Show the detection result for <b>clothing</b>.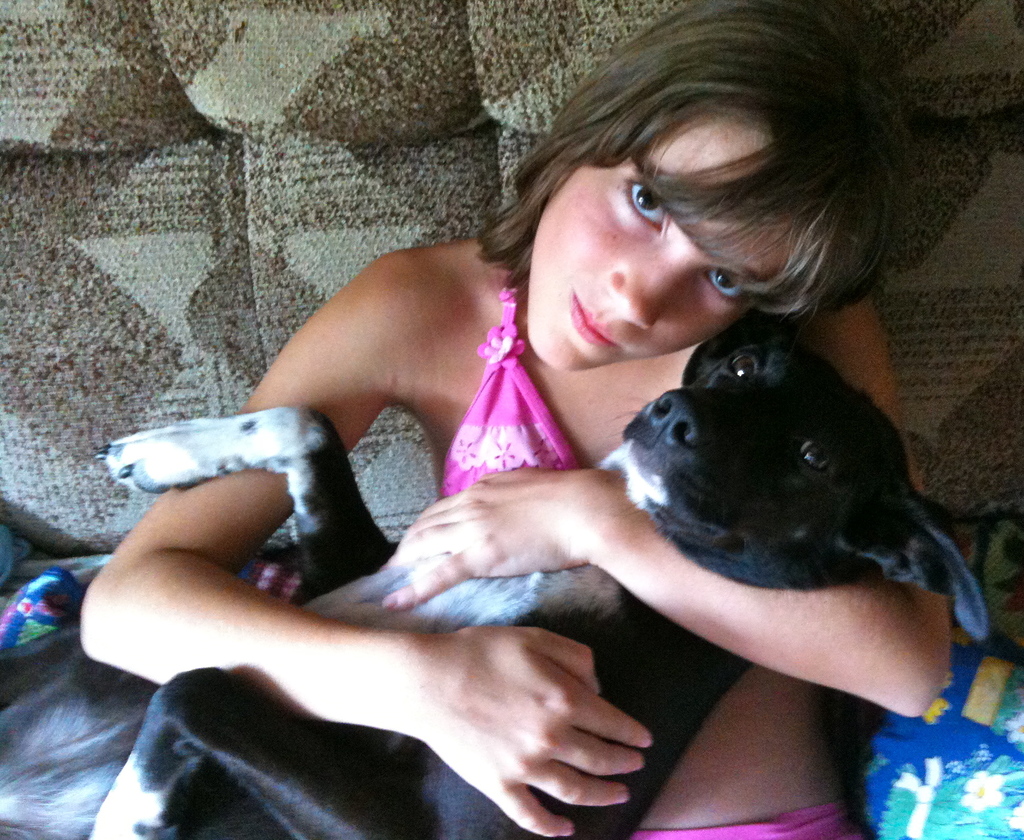
{"left": 440, "top": 247, "right": 587, "bottom": 497}.
